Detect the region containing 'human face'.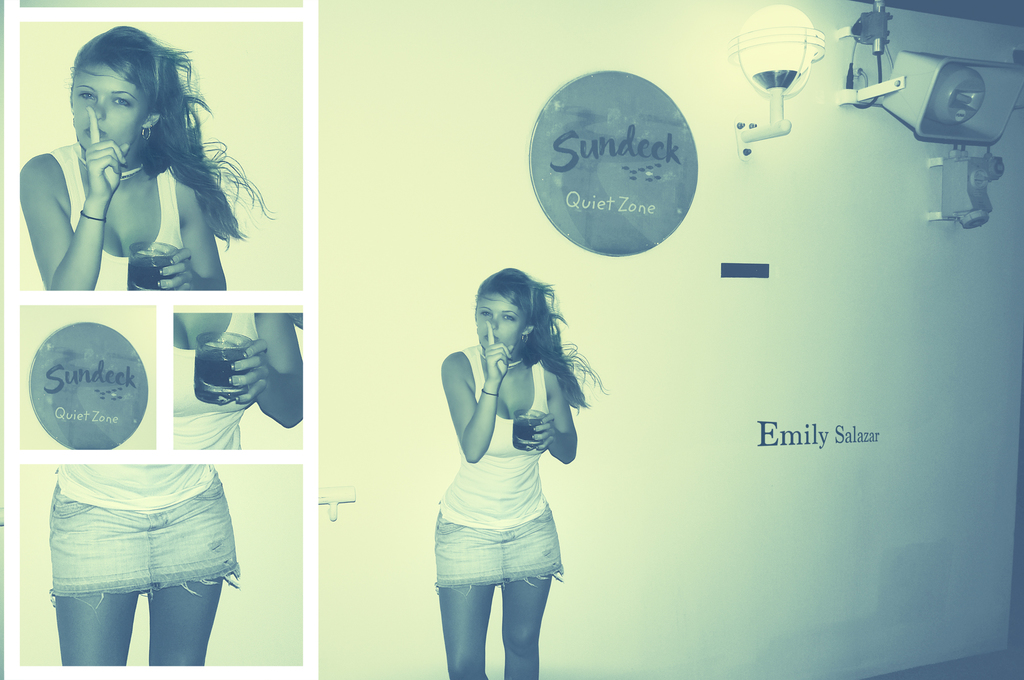
crop(71, 65, 138, 163).
